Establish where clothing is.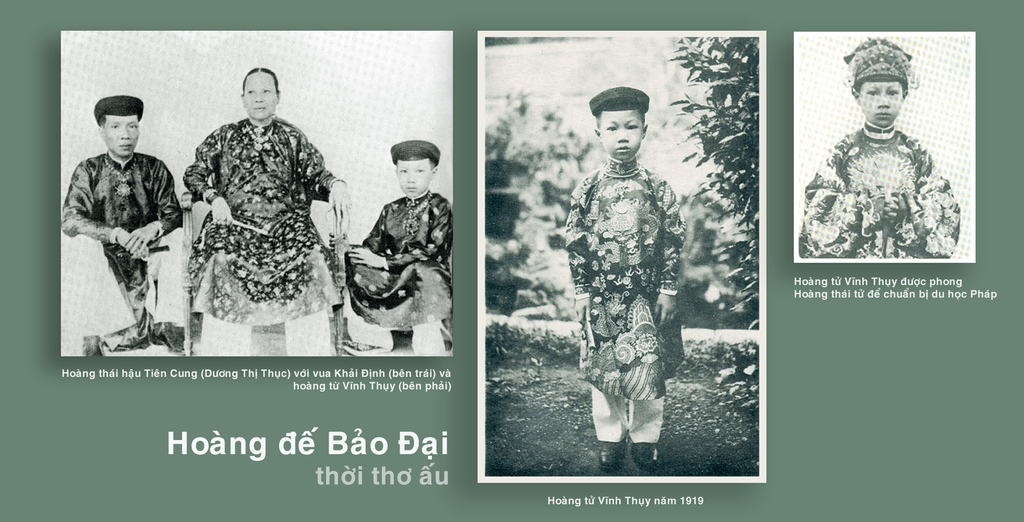
Established at left=181, top=115, right=347, bottom=357.
